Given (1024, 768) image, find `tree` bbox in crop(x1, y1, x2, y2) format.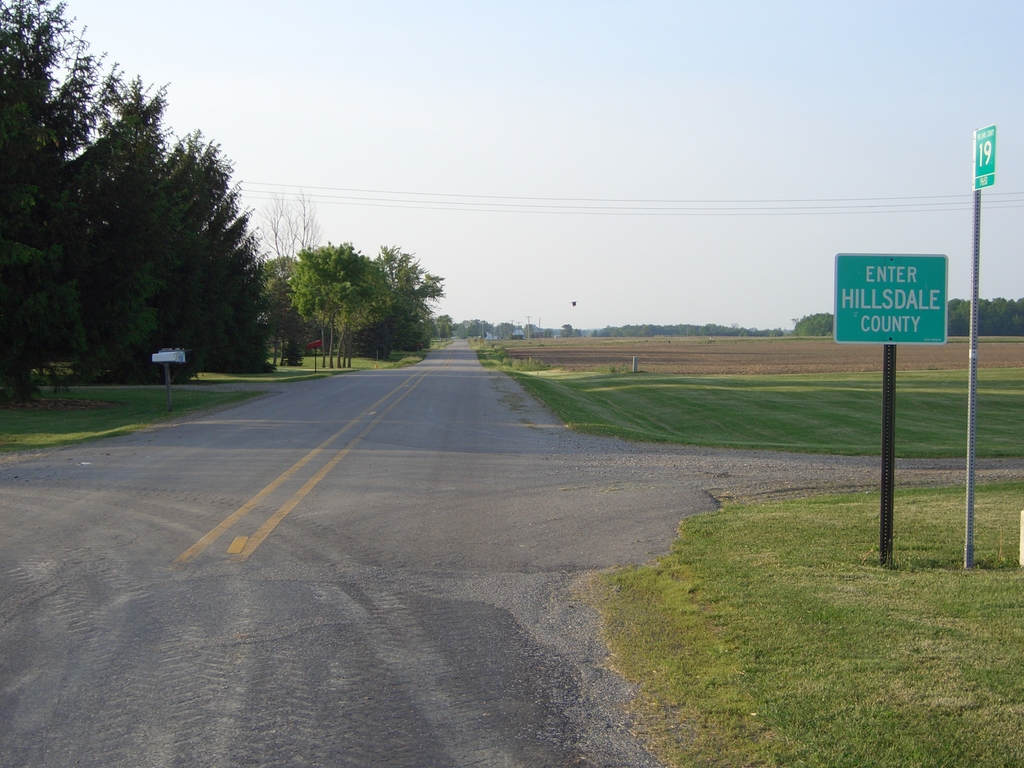
crop(794, 312, 839, 335).
